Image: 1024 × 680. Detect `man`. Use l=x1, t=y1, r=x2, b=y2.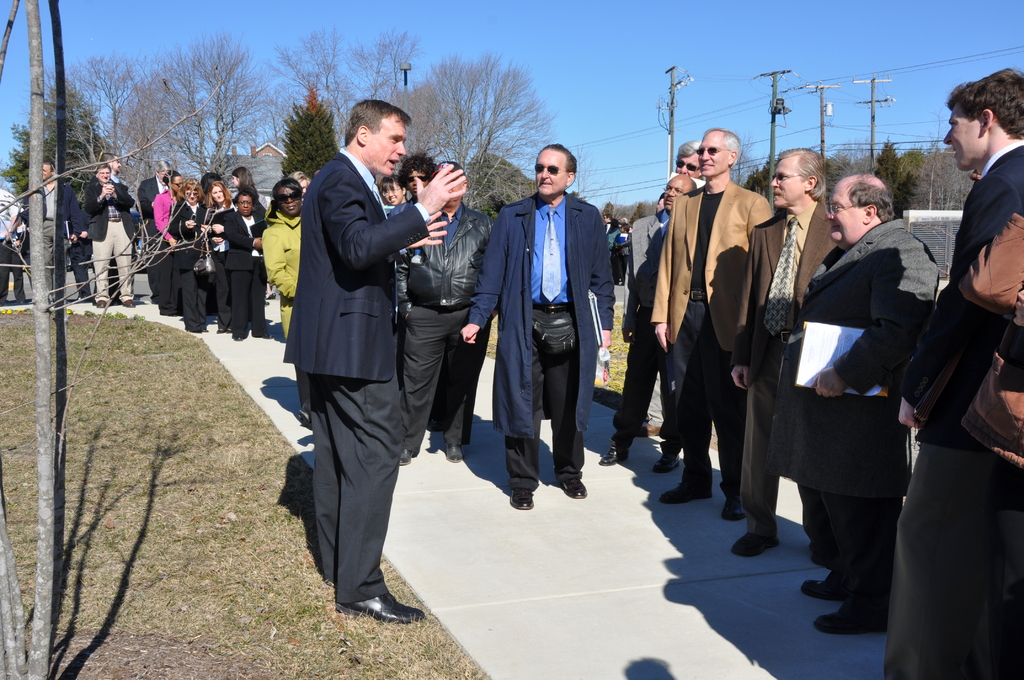
l=791, t=169, r=927, b=644.
